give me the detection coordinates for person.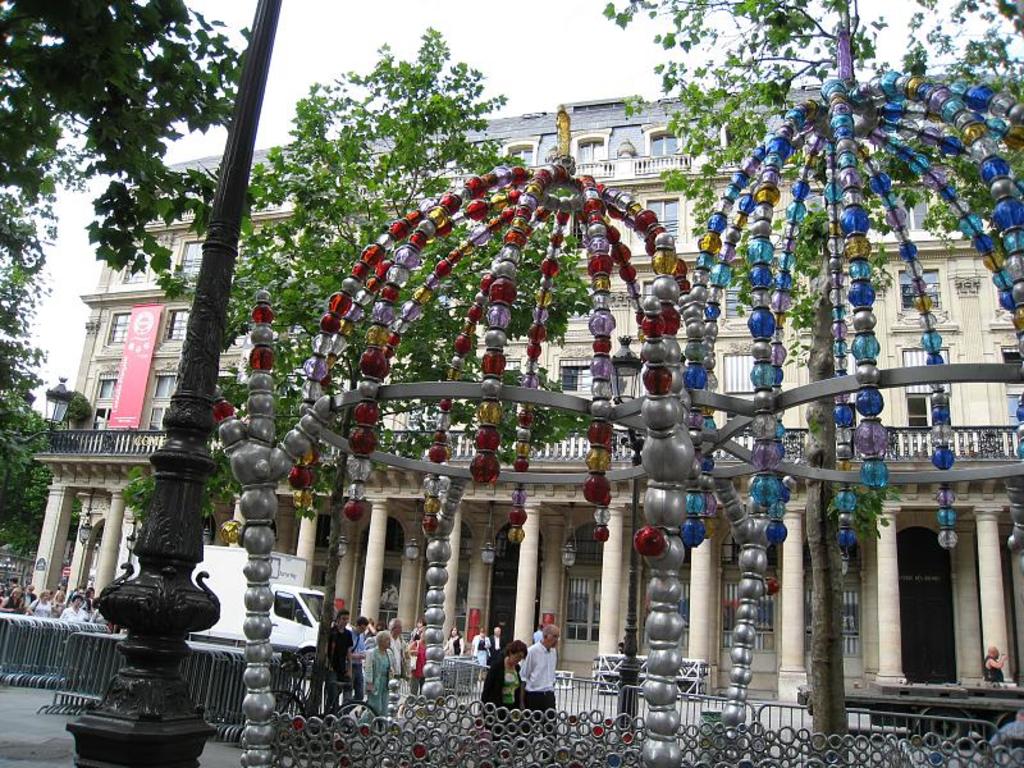
box=[65, 600, 91, 626].
